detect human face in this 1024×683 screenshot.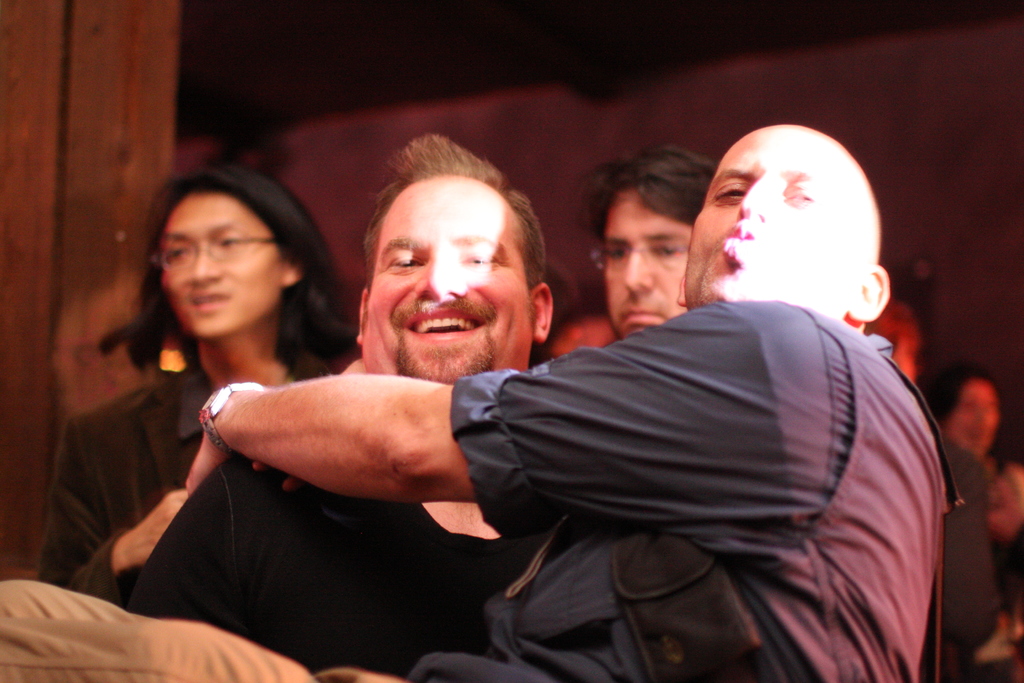
Detection: locate(685, 130, 844, 319).
